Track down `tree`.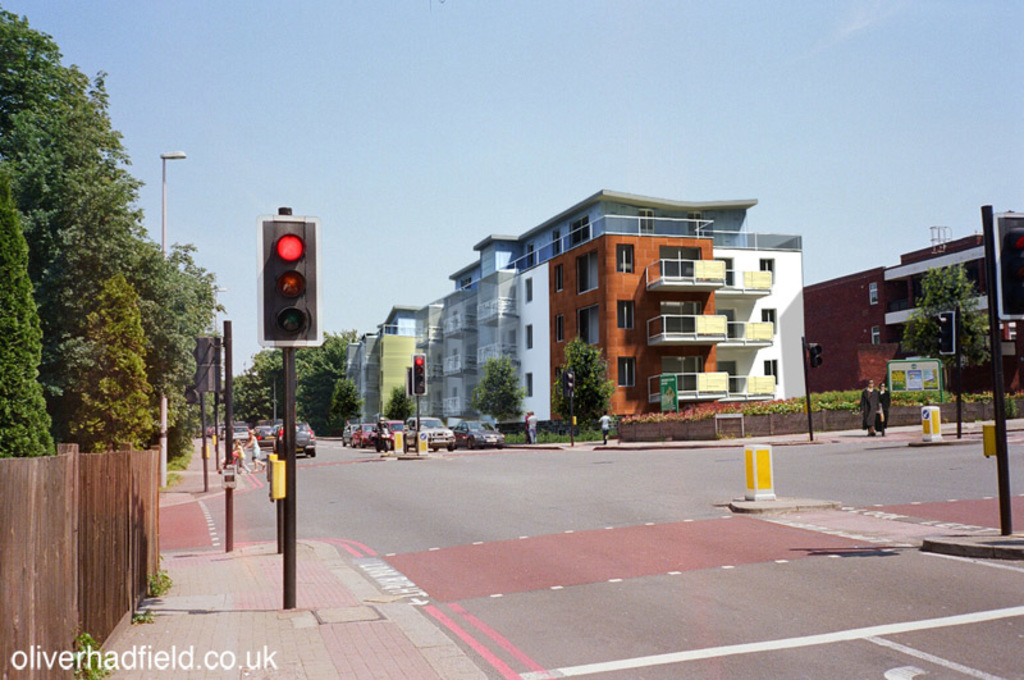
Tracked to [left=266, top=319, right=358, bottom=423].
